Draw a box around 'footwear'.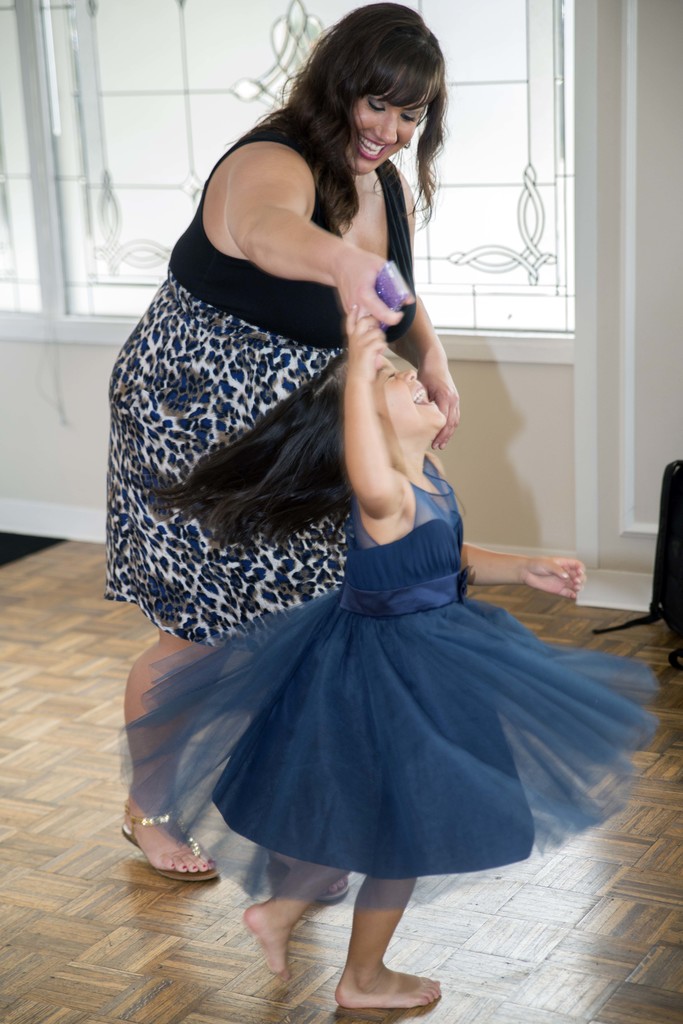
rect(128, 814, 204, 897).
